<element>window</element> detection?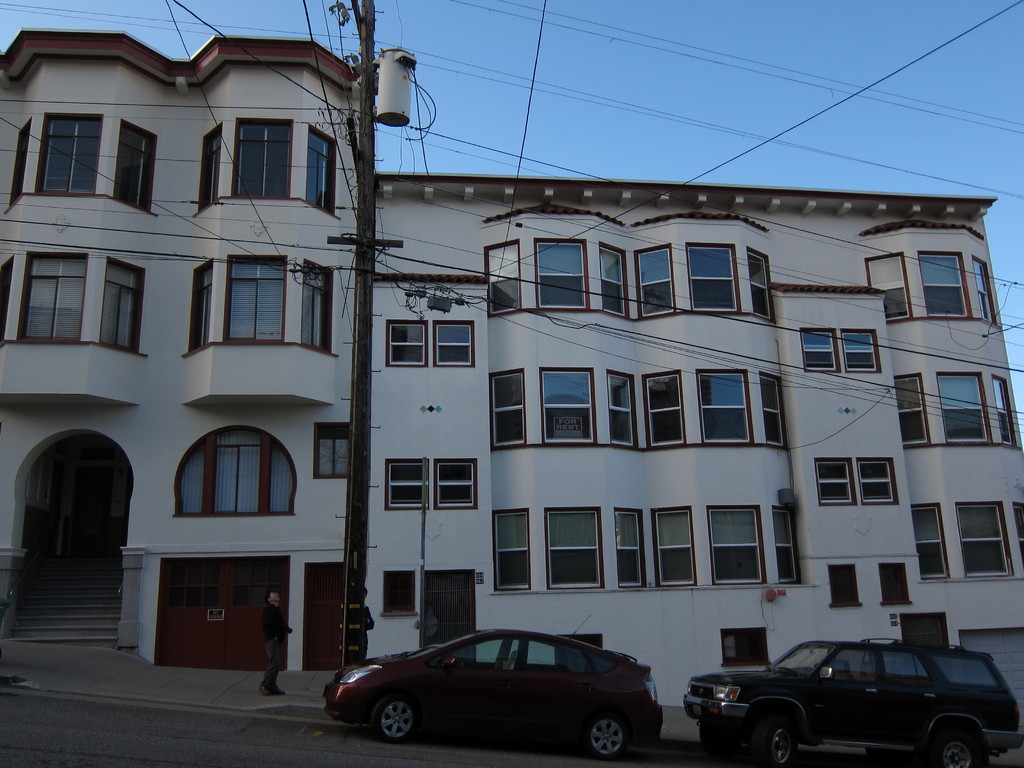
Rect(487, 247, 524, 310)
